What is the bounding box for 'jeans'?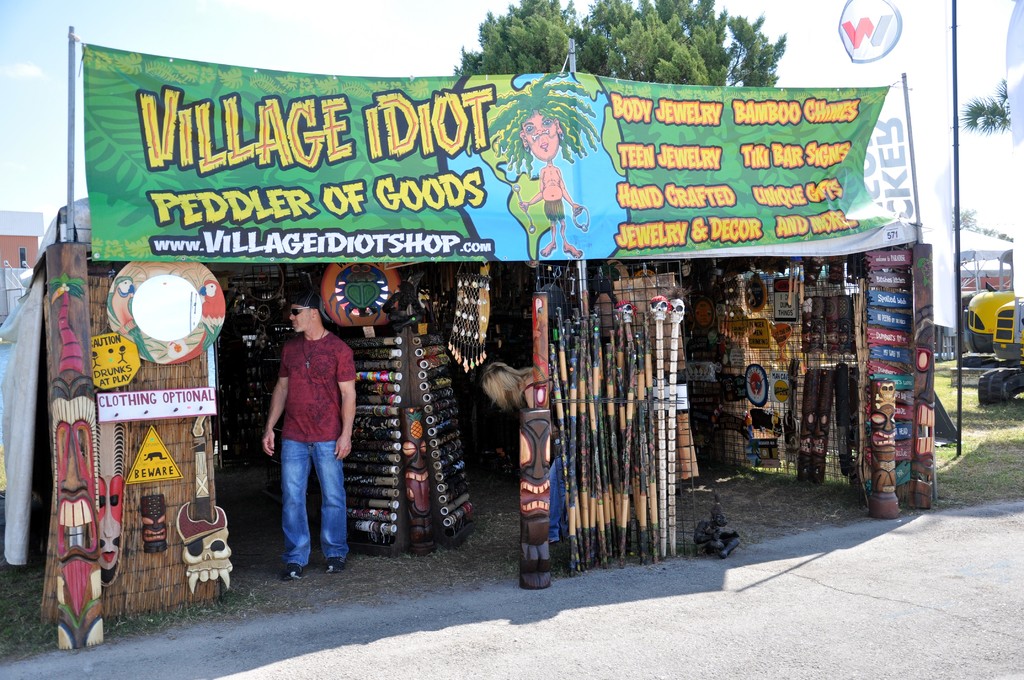
{"x1": 550, "y1": 455, "x2": 563, "y2": 538}.
